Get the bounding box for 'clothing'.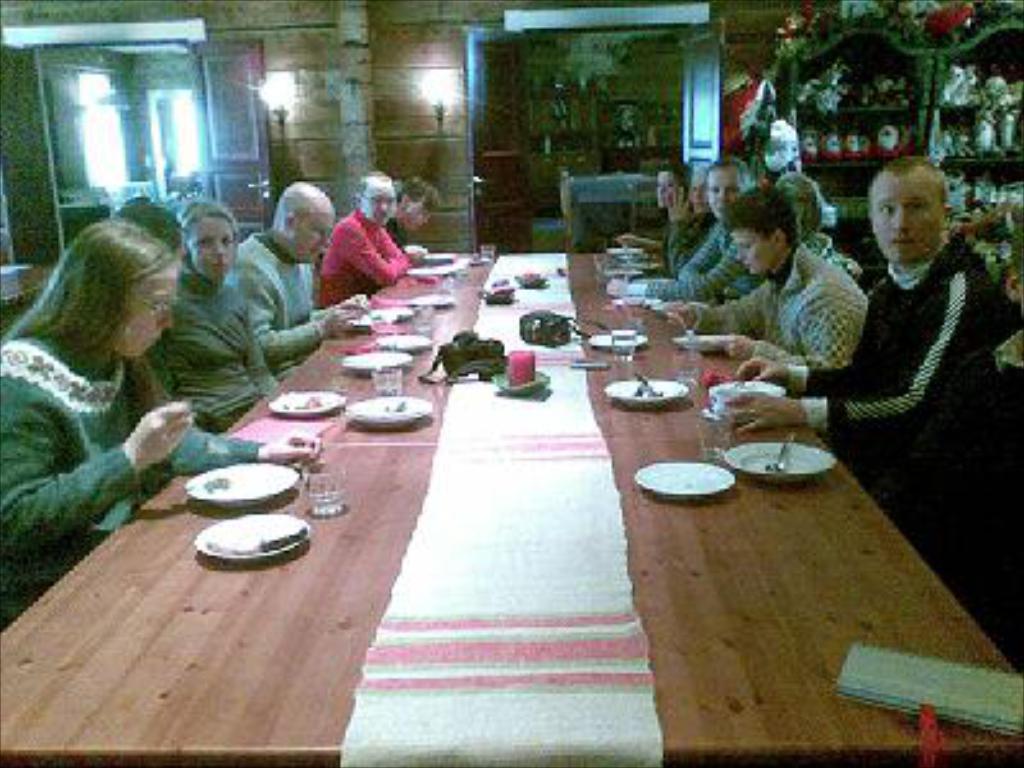
[220,230,338,387].
